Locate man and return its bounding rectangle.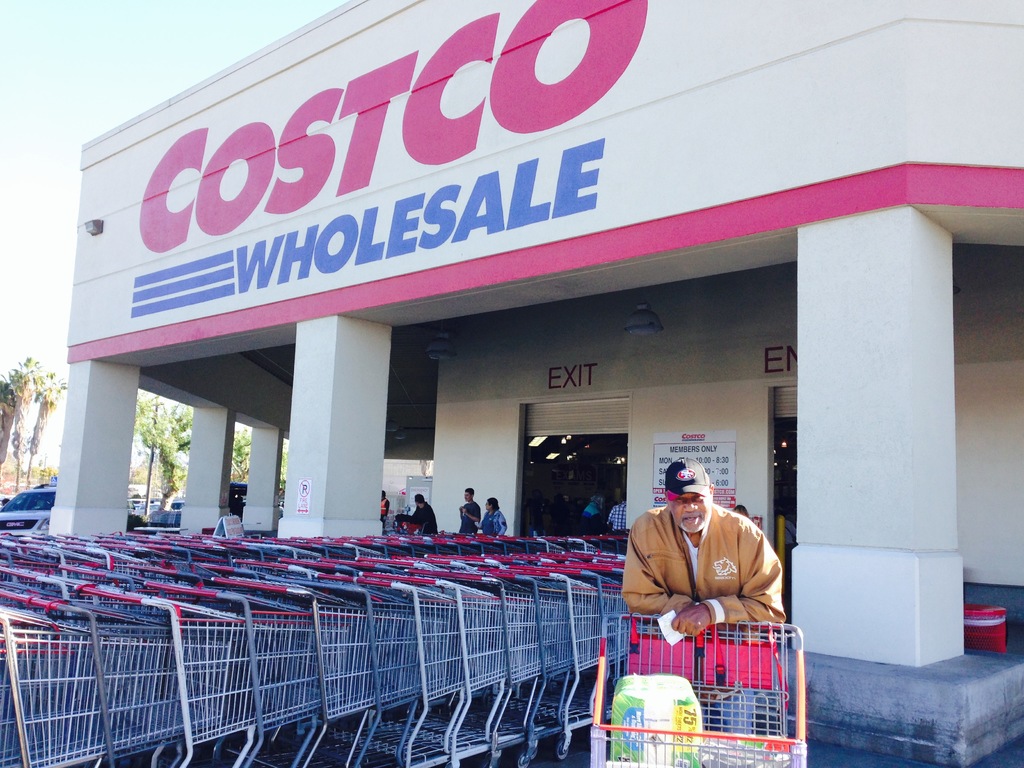
BBox(380, 488, 389, 529).
